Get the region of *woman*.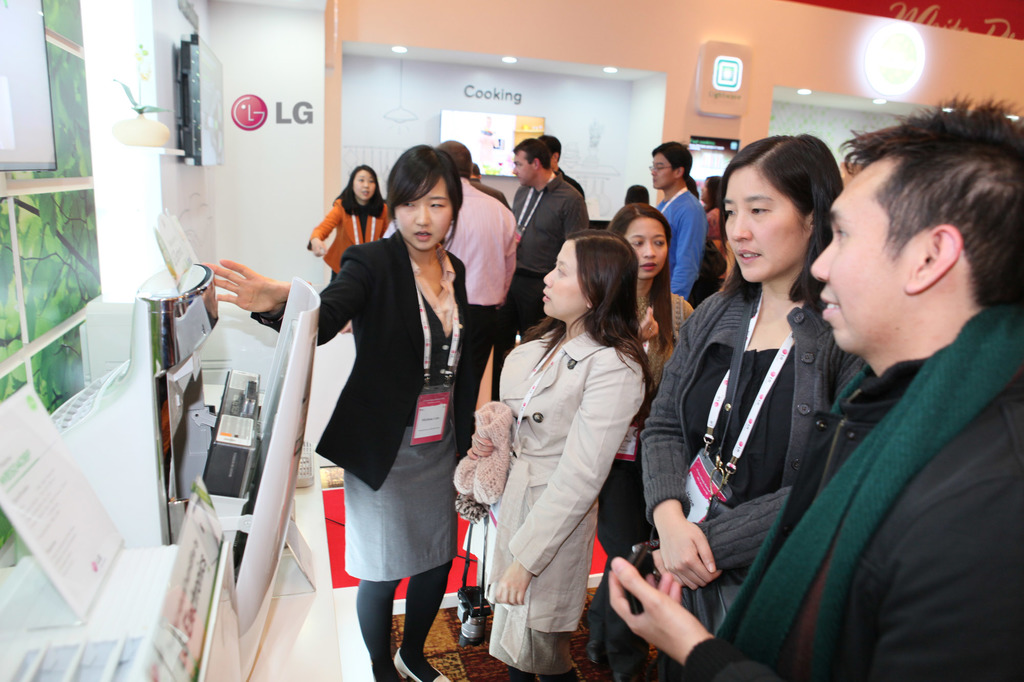
<region>202, 138, 486, 681</region>.
